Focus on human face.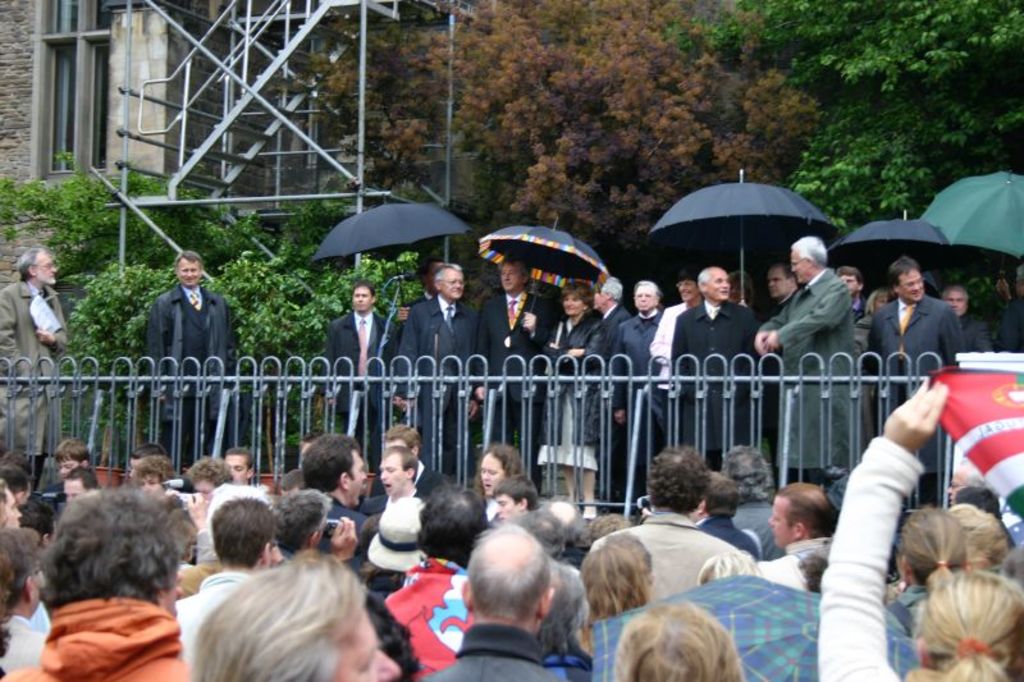
Focused at detection(726, 273, 744, 303).
